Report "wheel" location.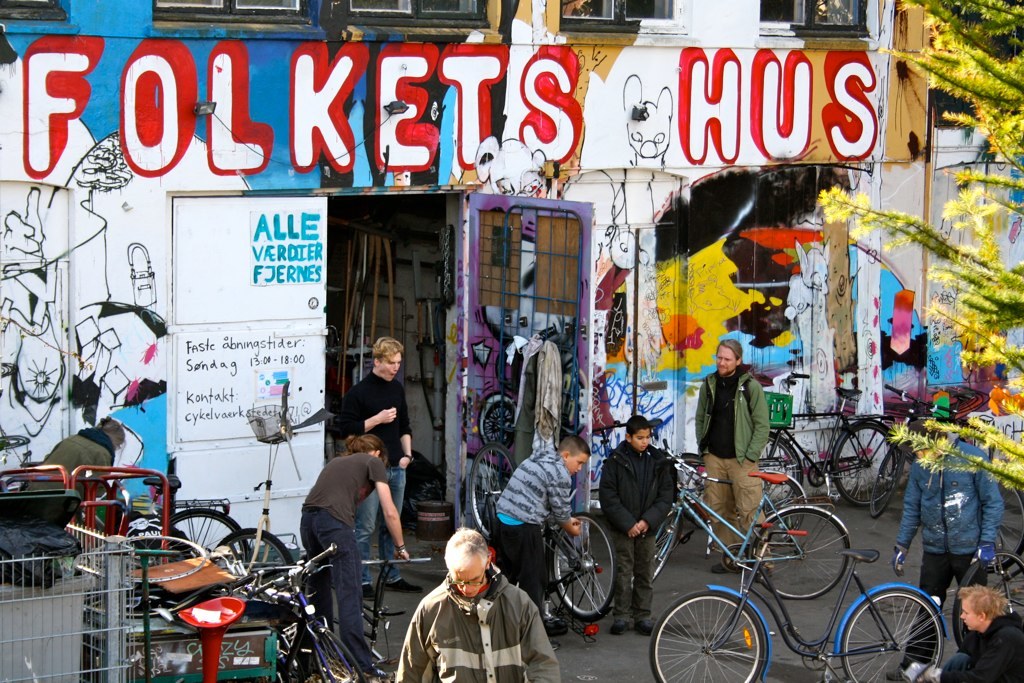
Report: <region>862, 599, 950, 680</region>.
